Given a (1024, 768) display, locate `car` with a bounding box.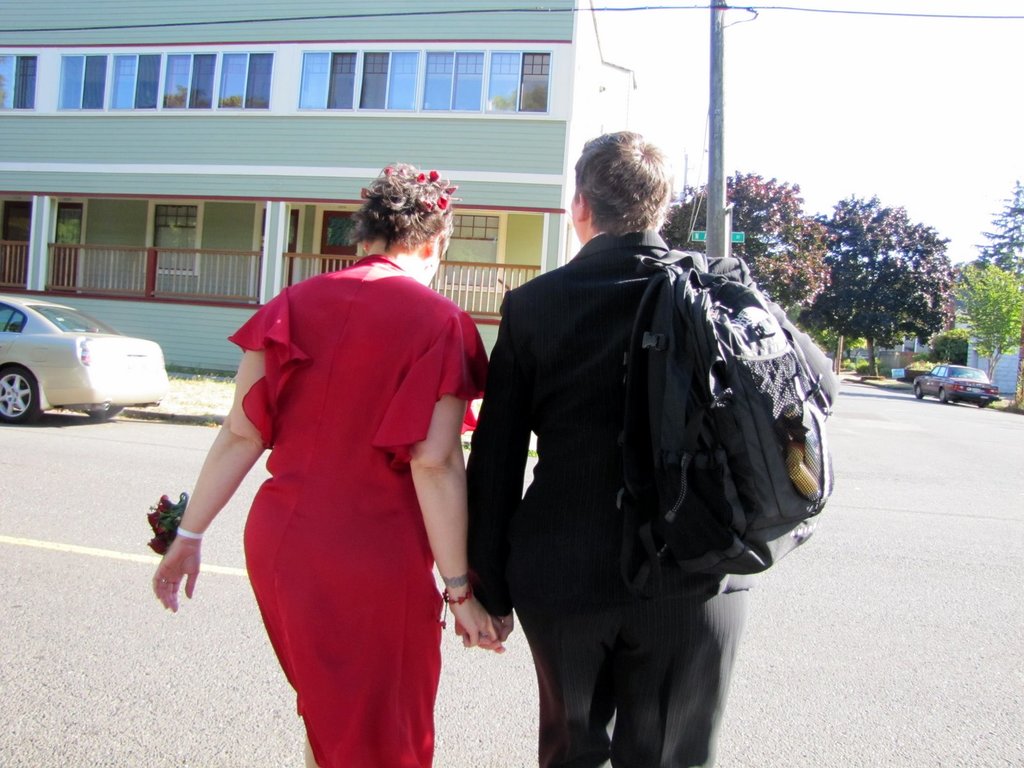
Located: detection(914, 362, 1000, 406).
